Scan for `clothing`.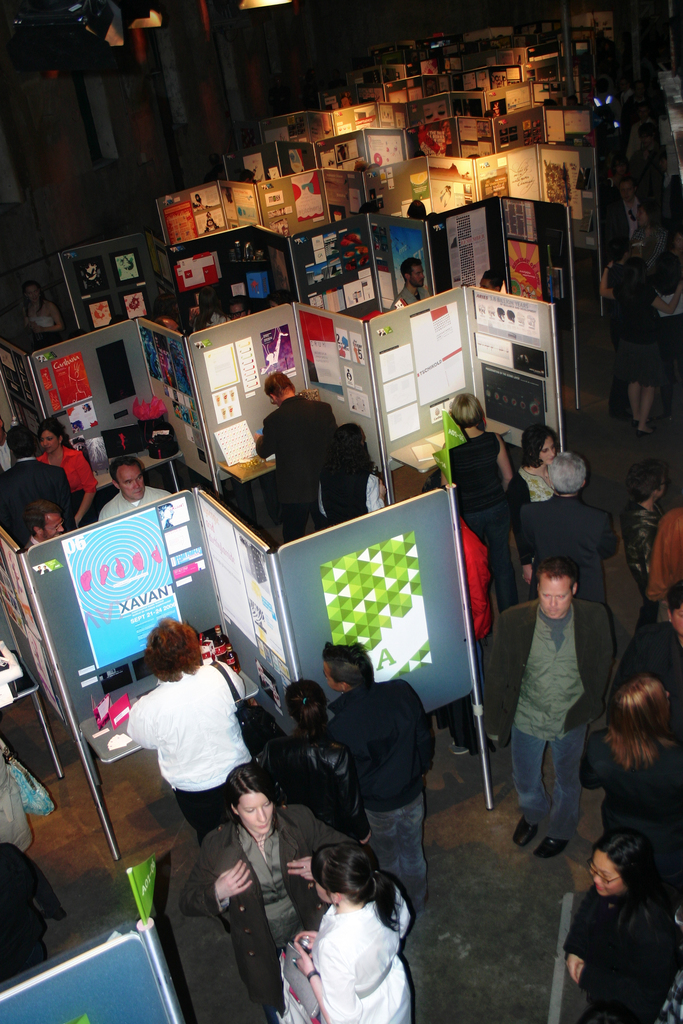
Scan result: detection(254, 397, 334, 526).
